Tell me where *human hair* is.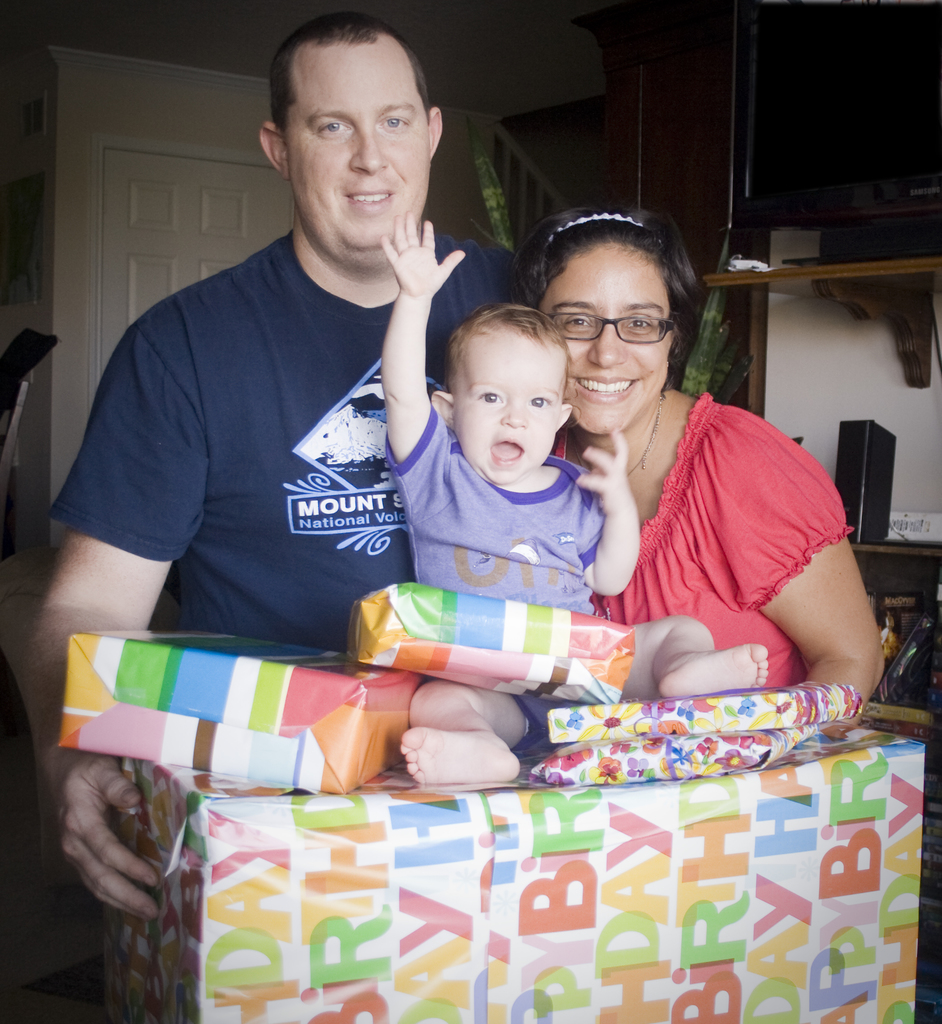
*human hair* is at Rect(269, 8, 428, 129).
